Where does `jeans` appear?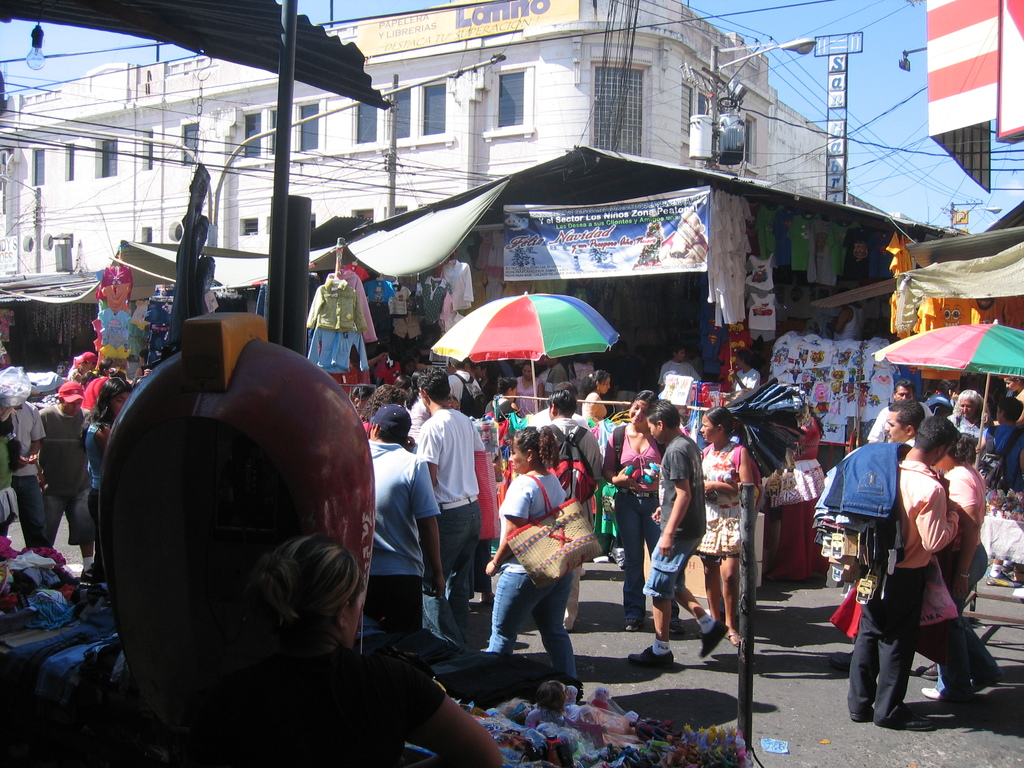
Appears at 14/475/49/549.
